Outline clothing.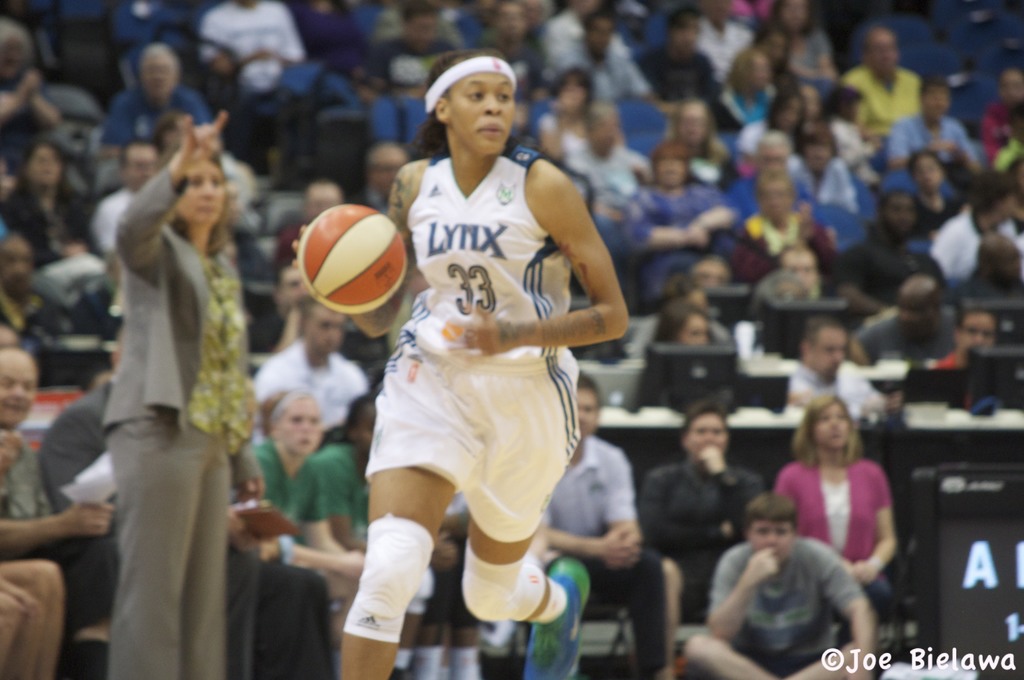
Outline: [687,537,870,665].
